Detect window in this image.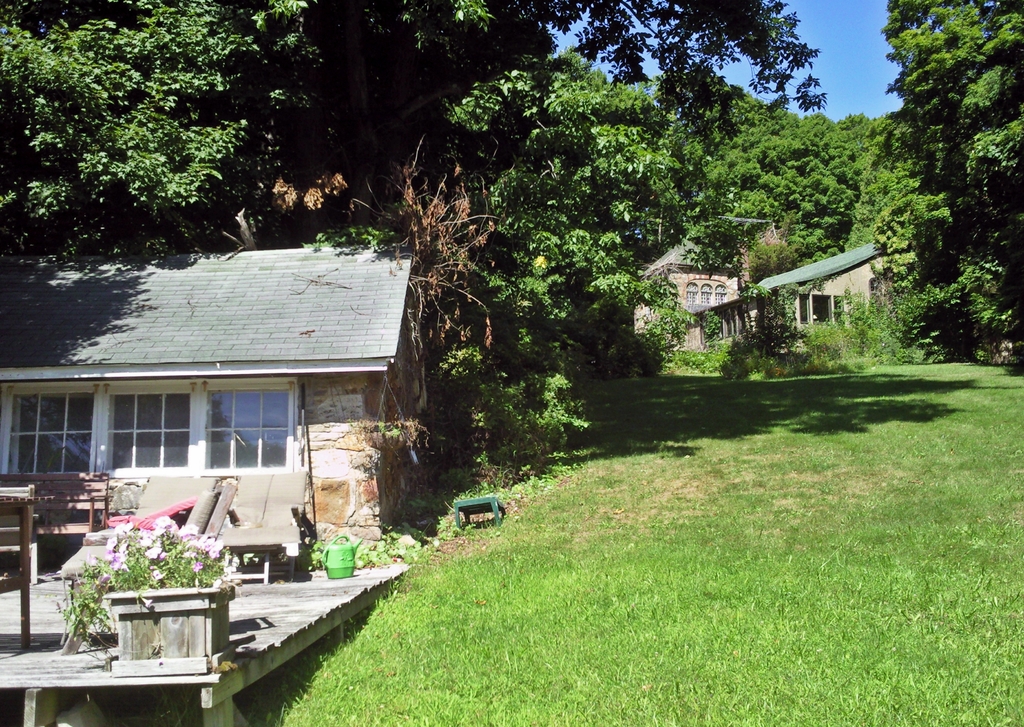
Detection: box(3, 378, 111, 473).
